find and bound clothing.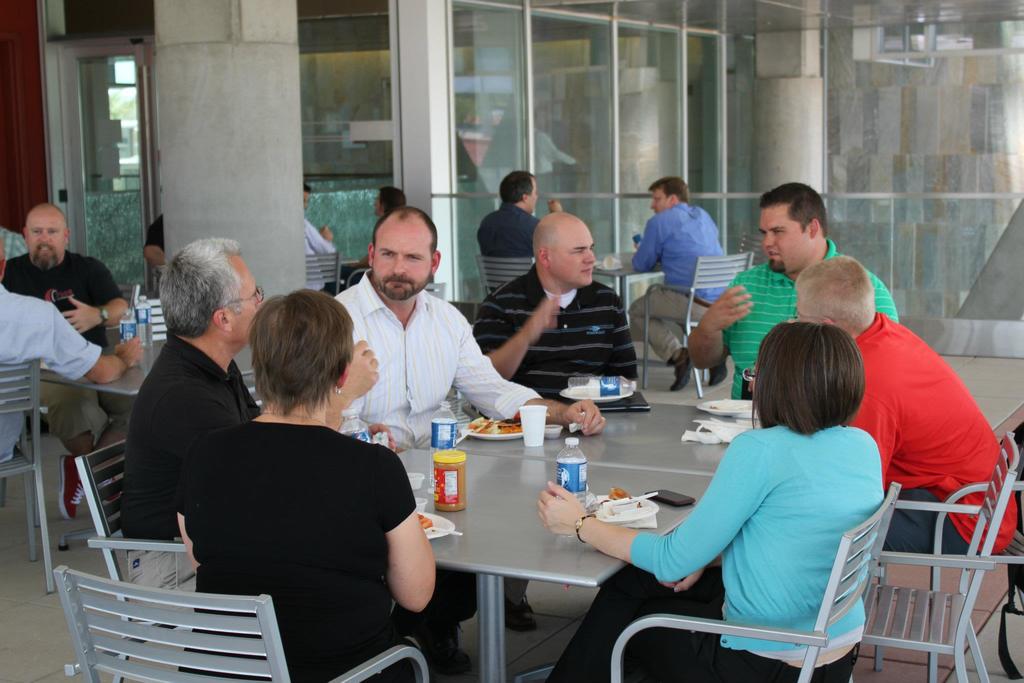
Bound: left=2, top=246, right=127, bottom=317.
